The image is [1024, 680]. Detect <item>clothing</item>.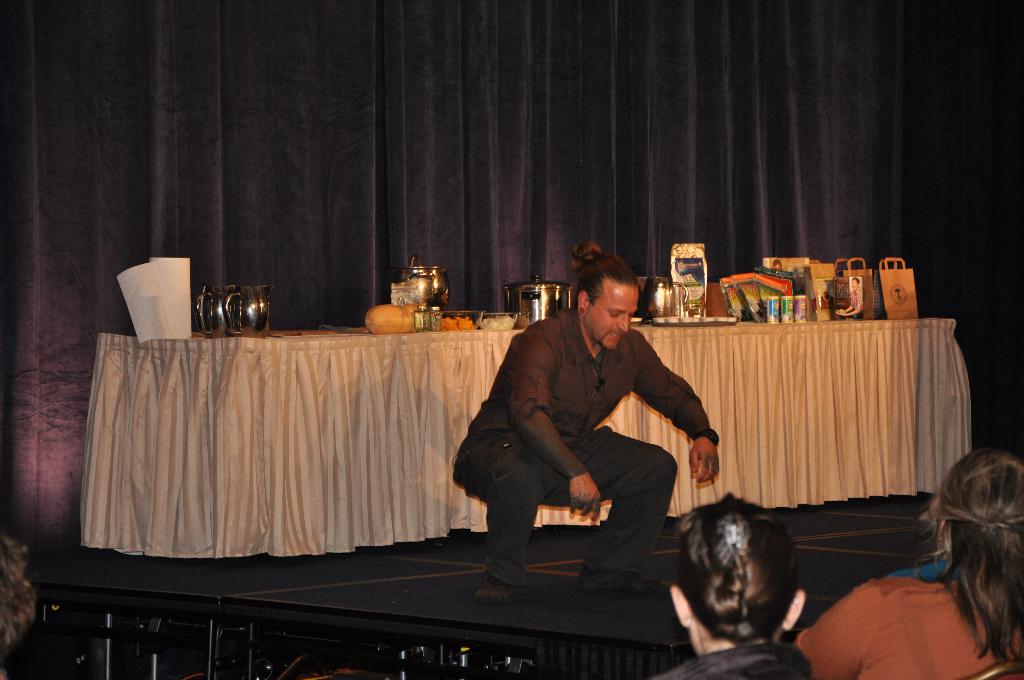
Detection: [left=449, top=287, right=724, bottom=583].
